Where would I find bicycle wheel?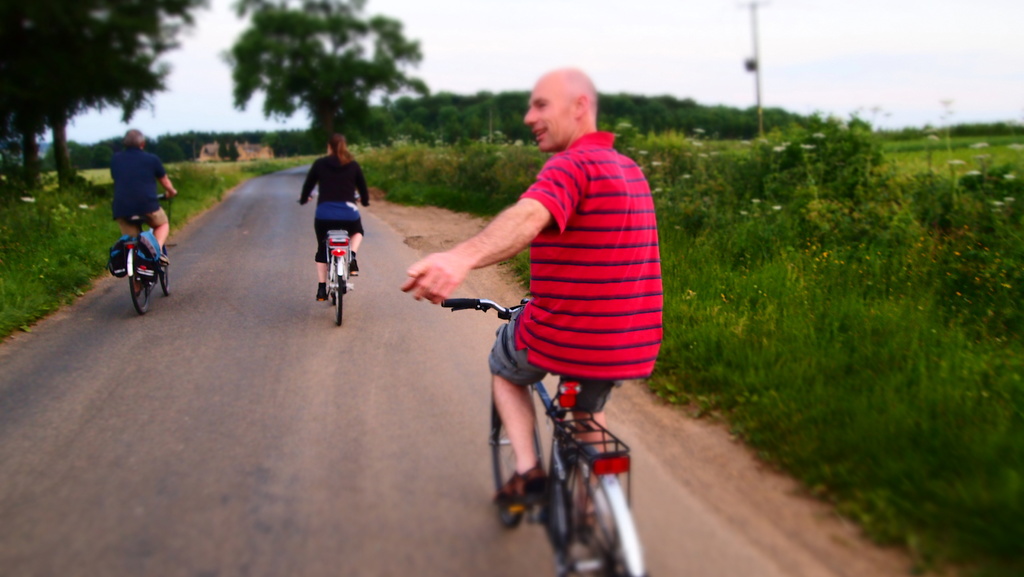
At [557, 446, 625, 576].
